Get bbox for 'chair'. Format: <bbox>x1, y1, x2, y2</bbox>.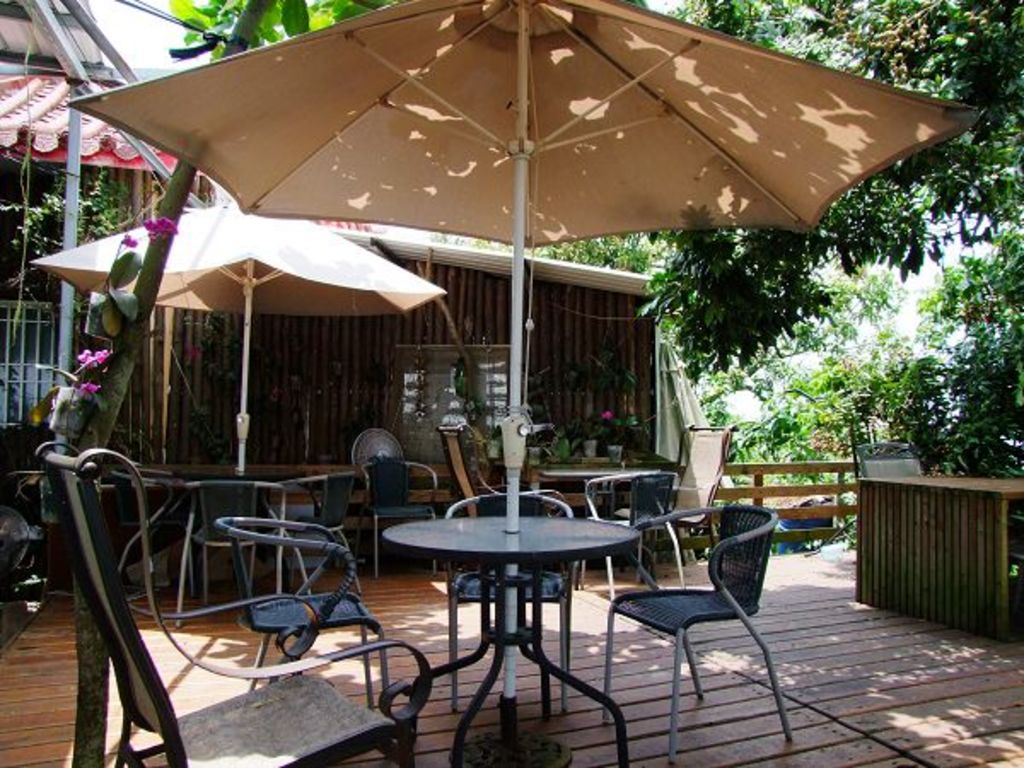
<bbox>631, 423, 736, 587</bbox>.
